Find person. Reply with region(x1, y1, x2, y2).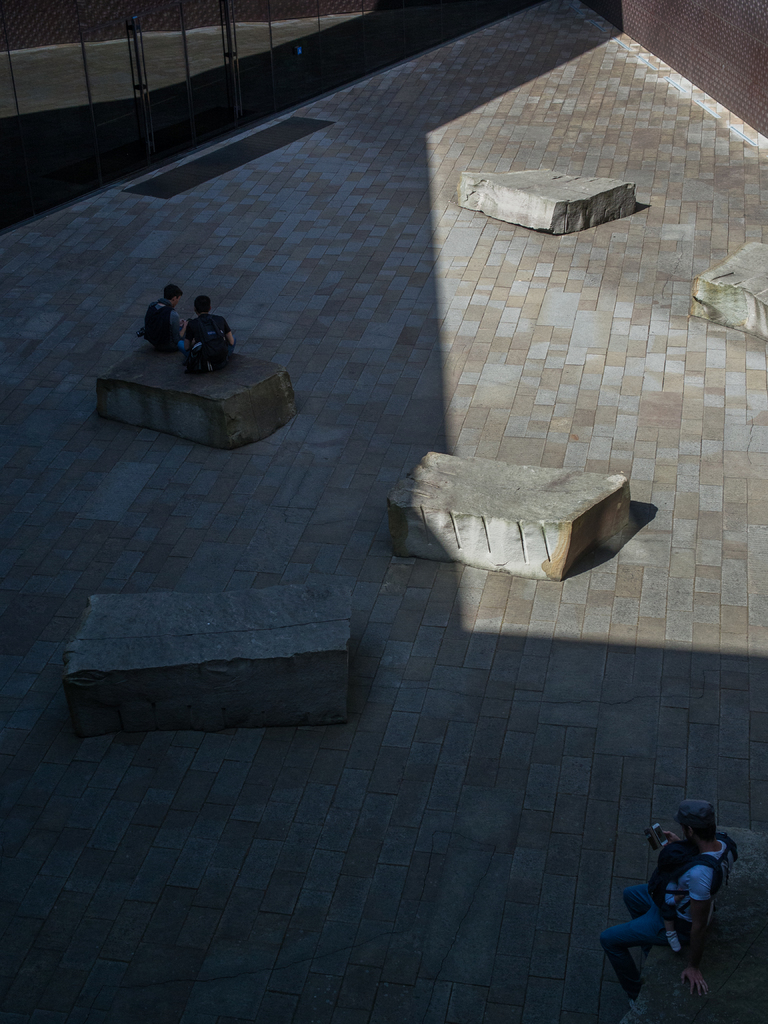
region(605, 778, 748, 997).
